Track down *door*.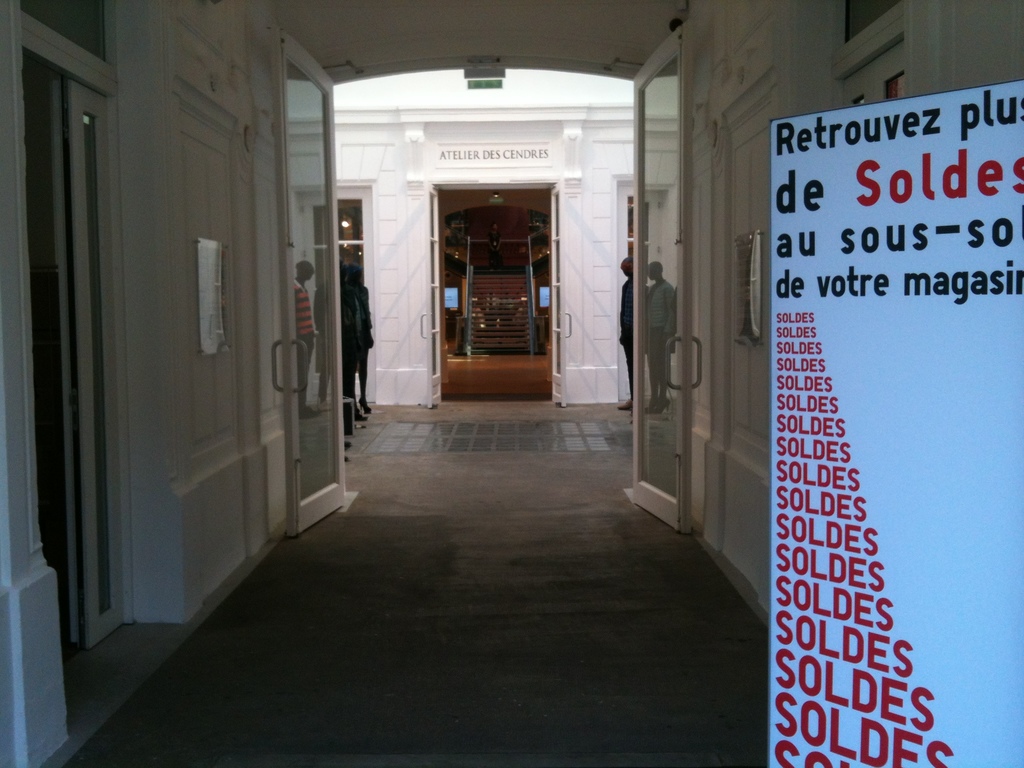
Tracked to (547, 180, 573, 408).
